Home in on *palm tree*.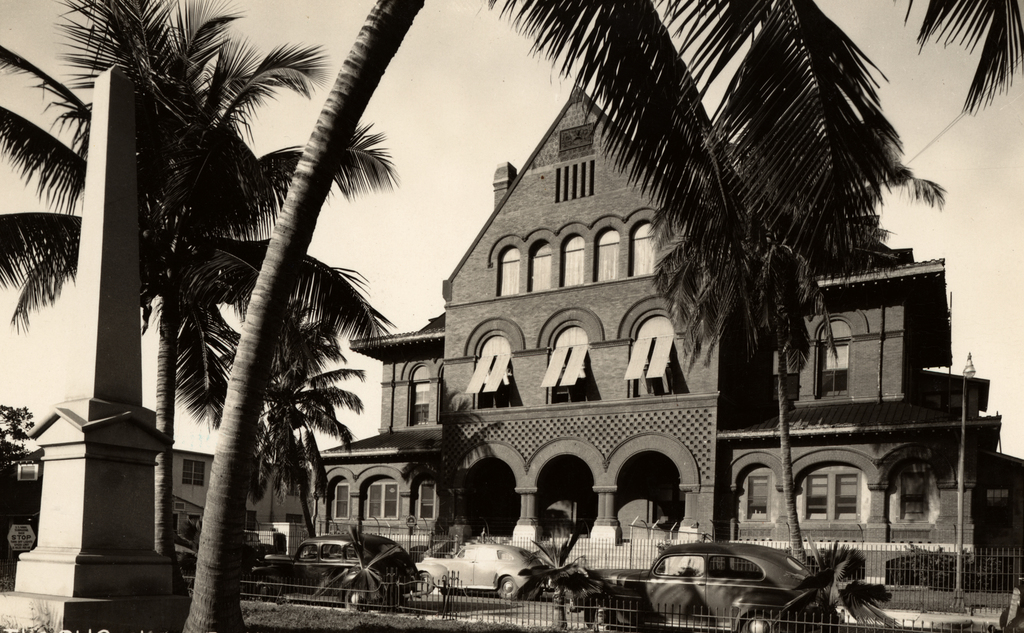
Homed in at box(178, 0, 908, 632).
